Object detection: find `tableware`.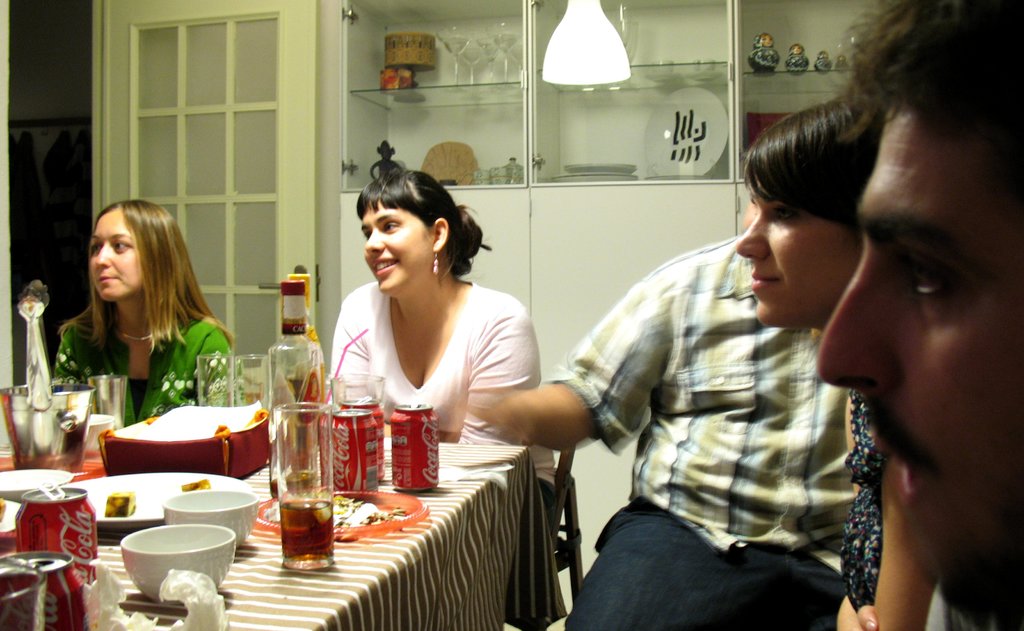
region(646, 71, 680, 83).
